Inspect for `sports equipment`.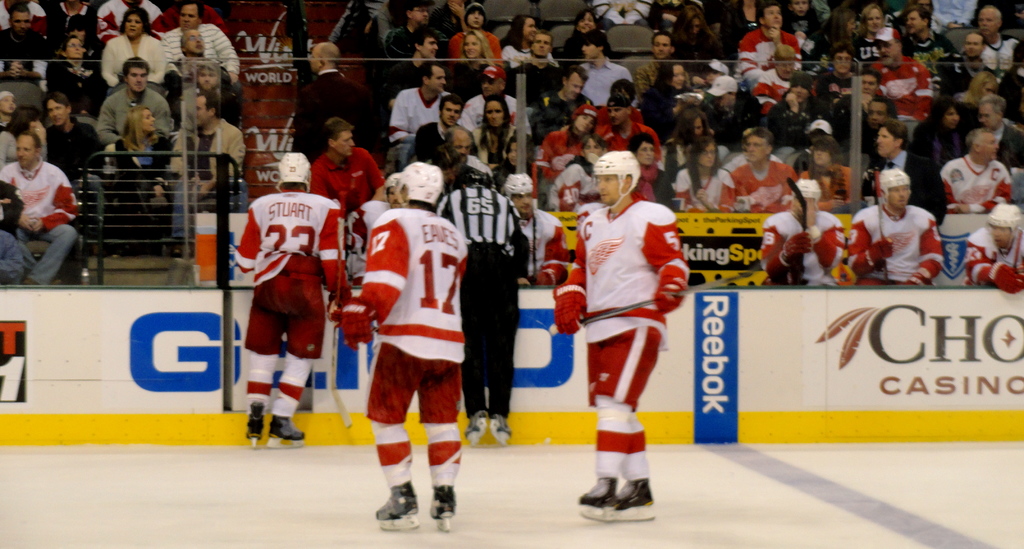
Inspection: [591, 148, 642, 213].
